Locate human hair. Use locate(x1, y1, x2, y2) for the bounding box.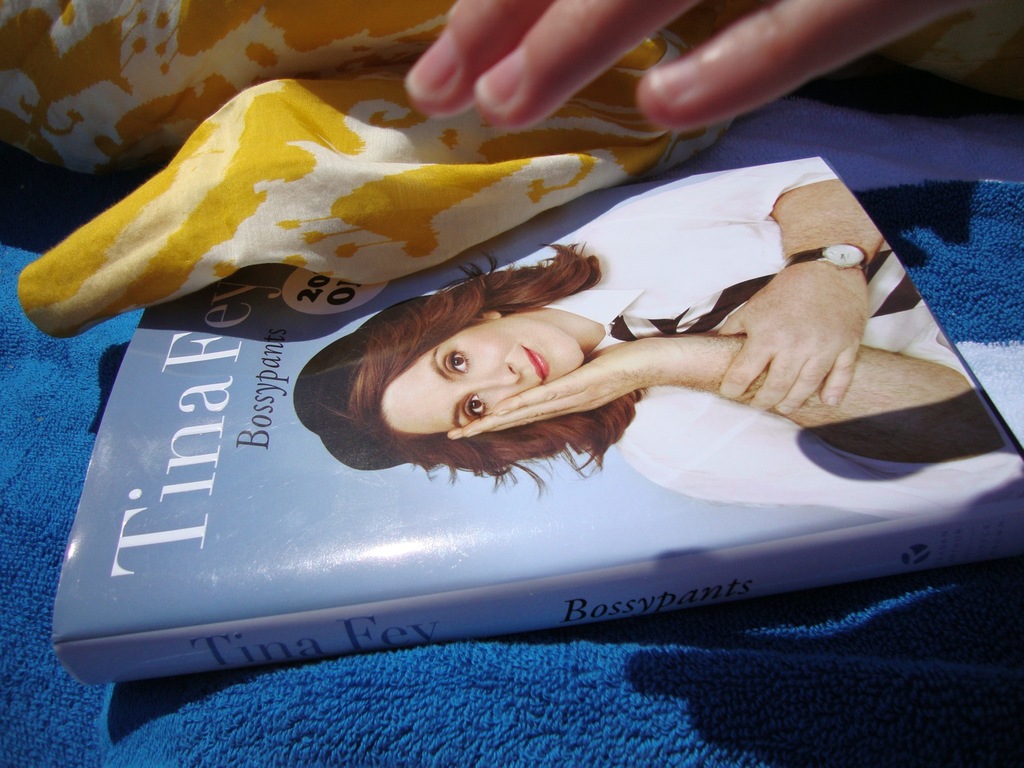
locate(289, 273, 639, 487).
